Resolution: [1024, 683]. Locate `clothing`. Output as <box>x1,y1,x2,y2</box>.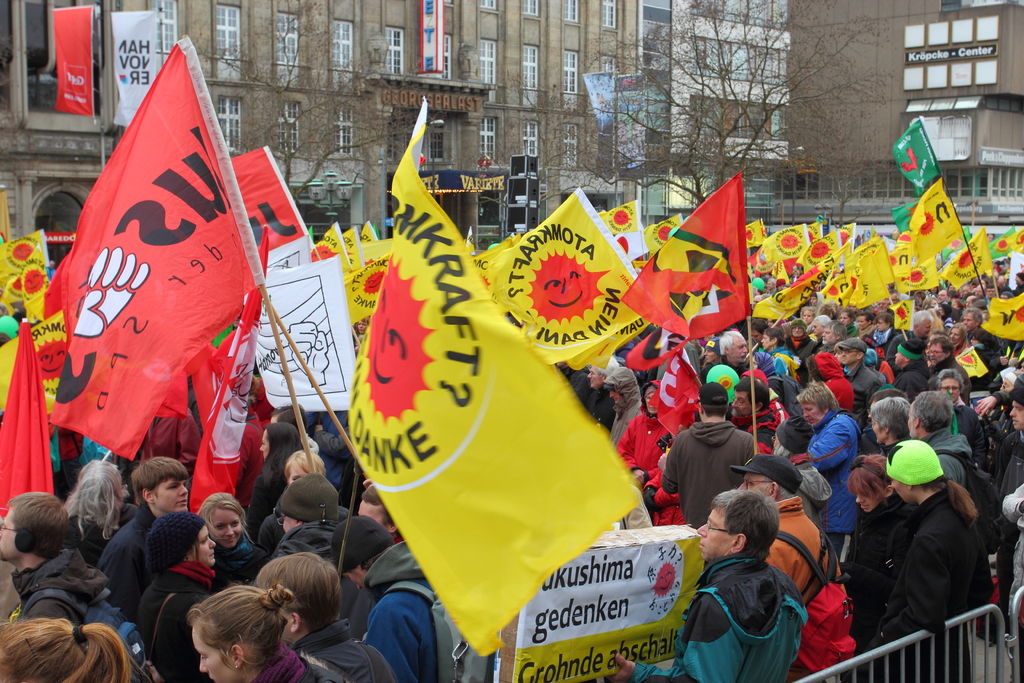
<box>845,434,1005,661</box>.
